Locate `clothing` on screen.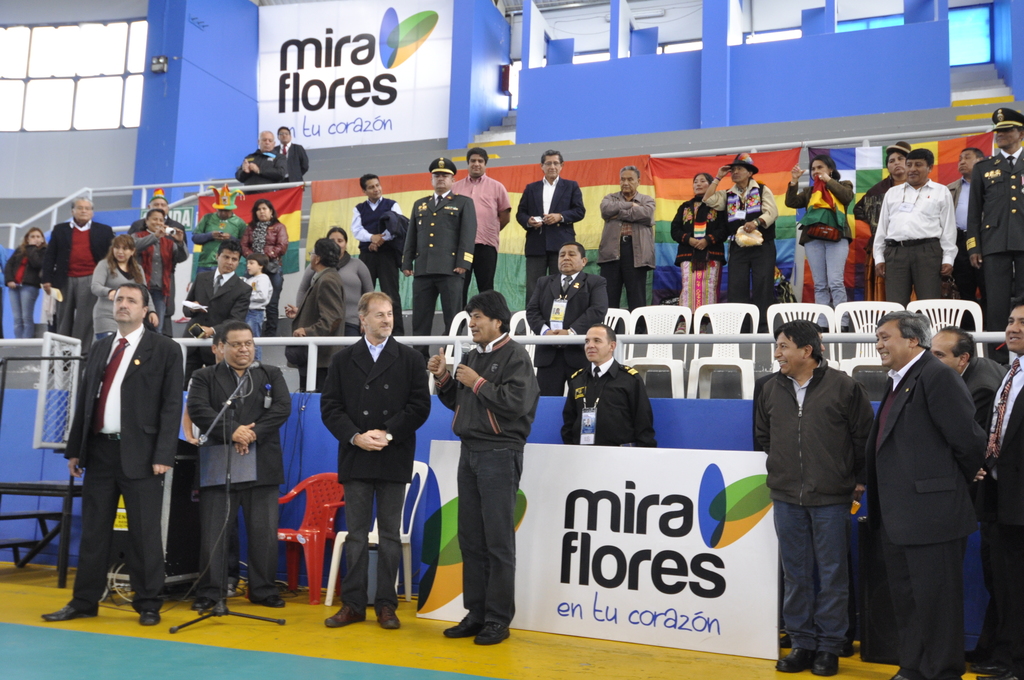
On screen at detection(236, 152, 287, 195).
